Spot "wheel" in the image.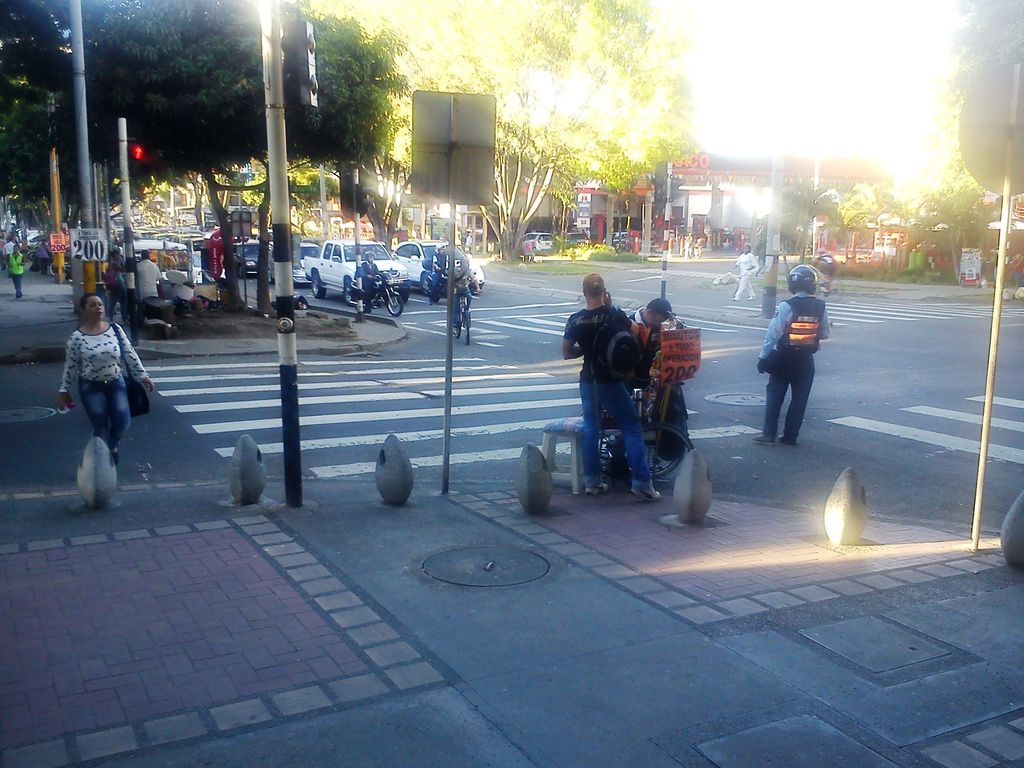
"wheel" found at Rect(345, 291, 351, 304).
